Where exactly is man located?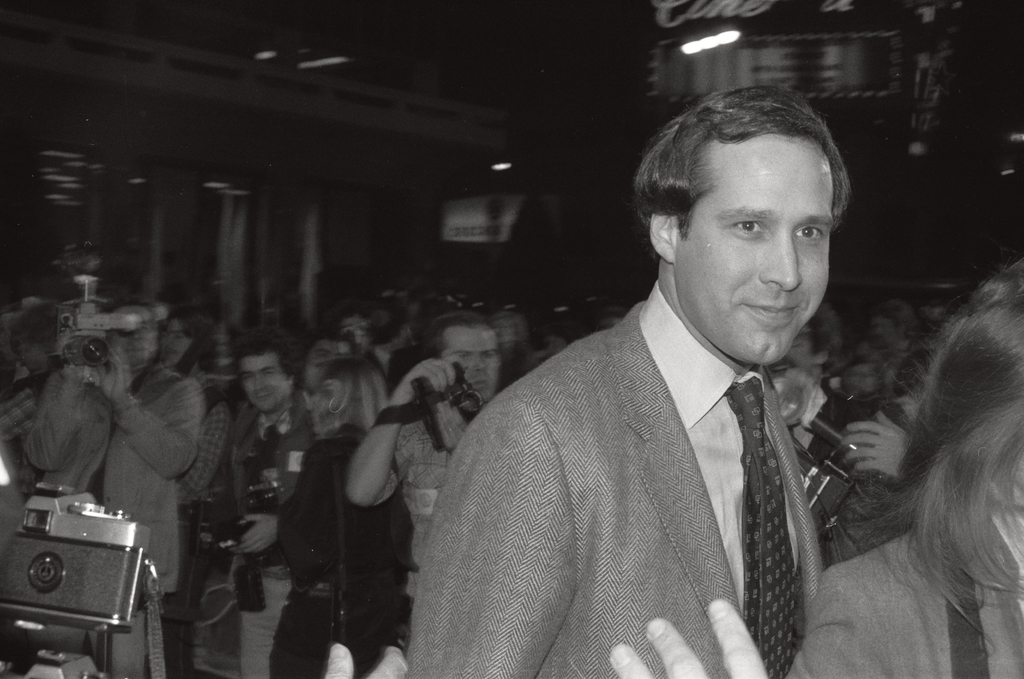
Its bounding box is (left=345, top=313, right=504, bottom=639).
